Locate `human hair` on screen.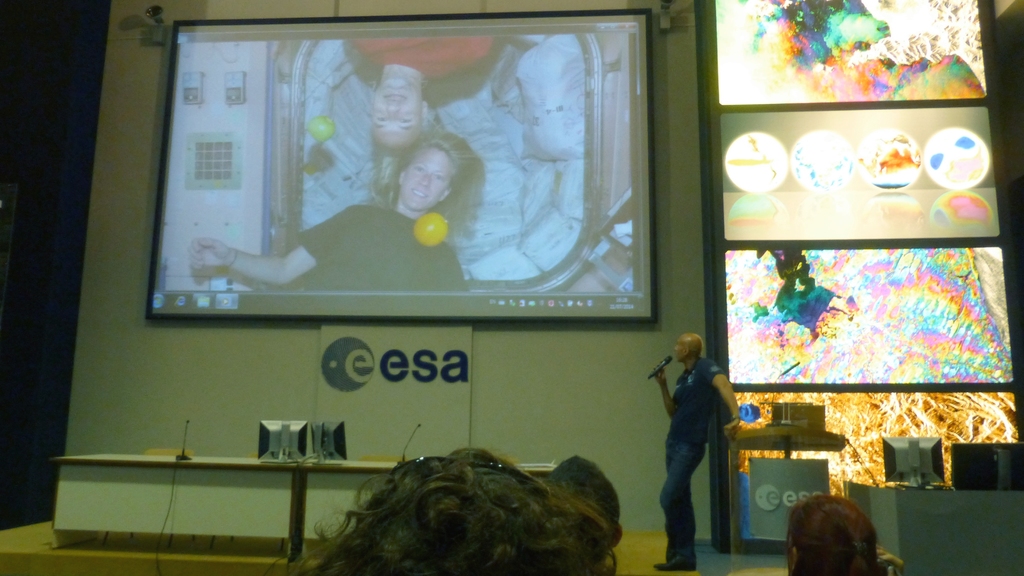
On screen at locate(366, 114, 426, 159).
